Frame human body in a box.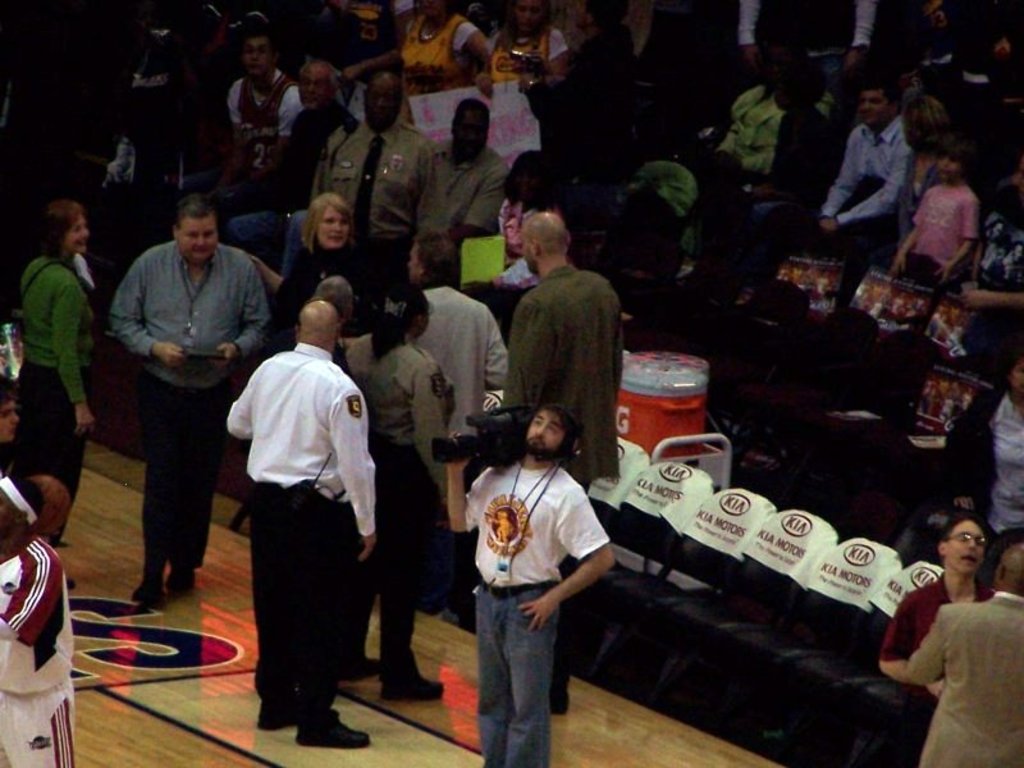
box=[270, 101, 353, 209].
